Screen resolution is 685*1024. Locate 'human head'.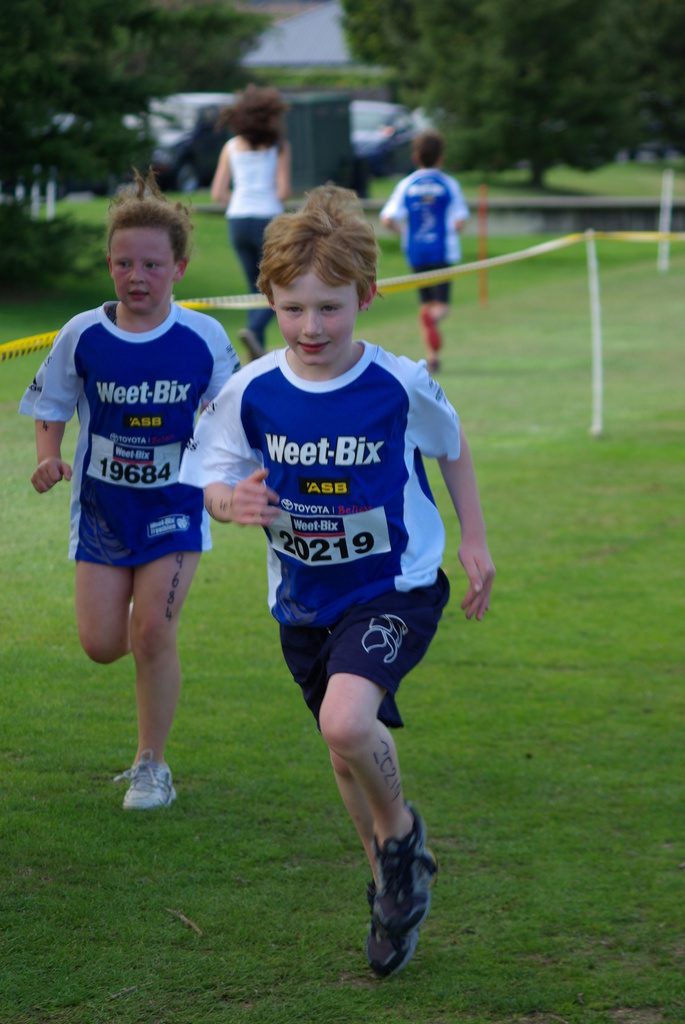
<box>237,85,286,147</box>.
